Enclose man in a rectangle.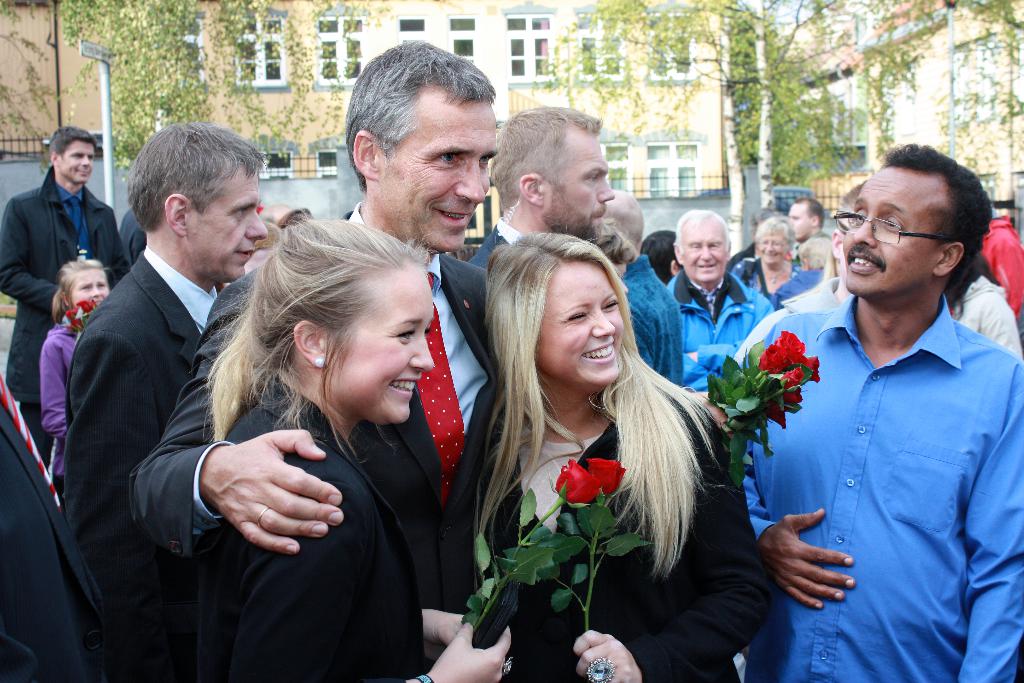
[x1=784, y1=199, x2=821, y2=239].
